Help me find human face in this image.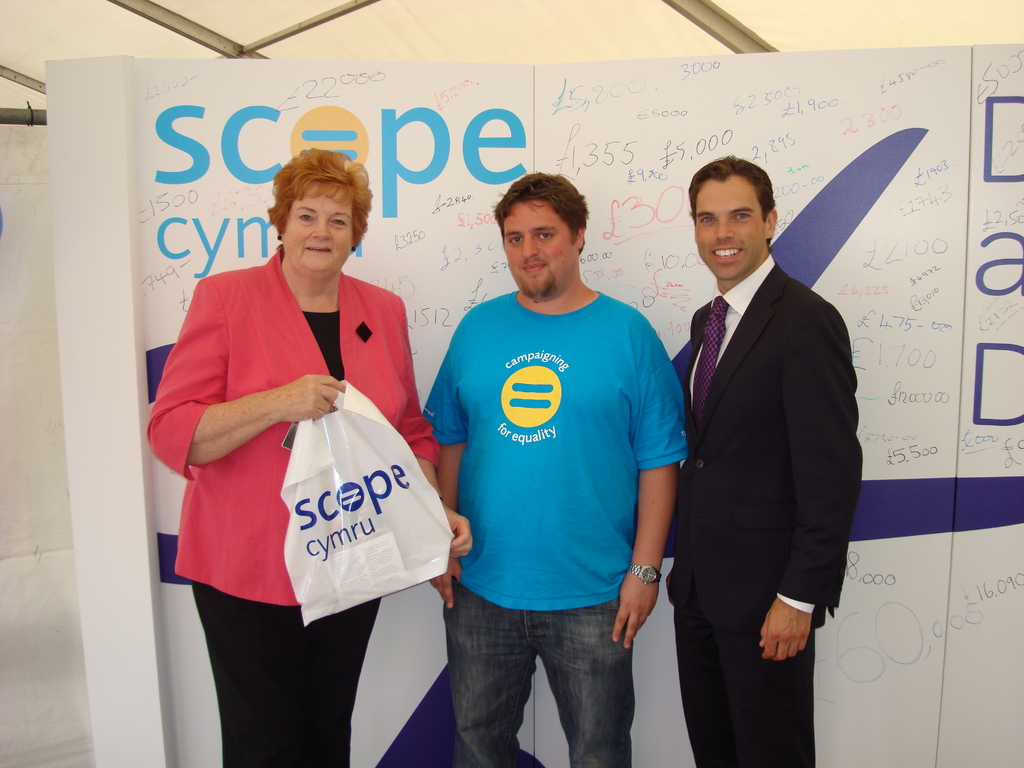
Found it: 283,184,352,272.
